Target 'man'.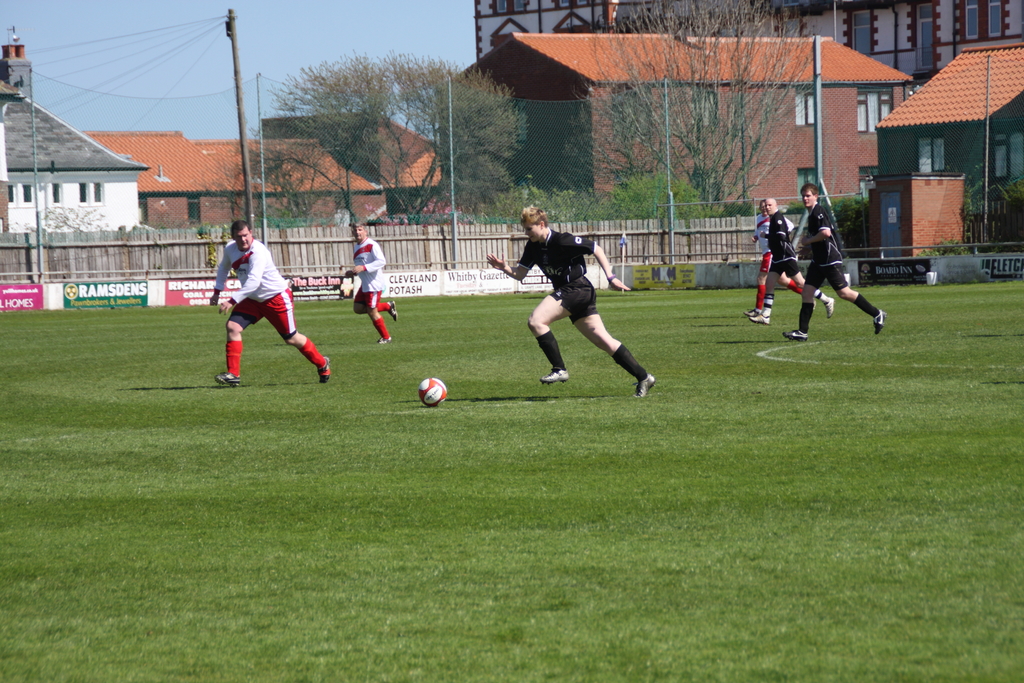
Target region: [left=207, top=218, right=331, bottom=392].
